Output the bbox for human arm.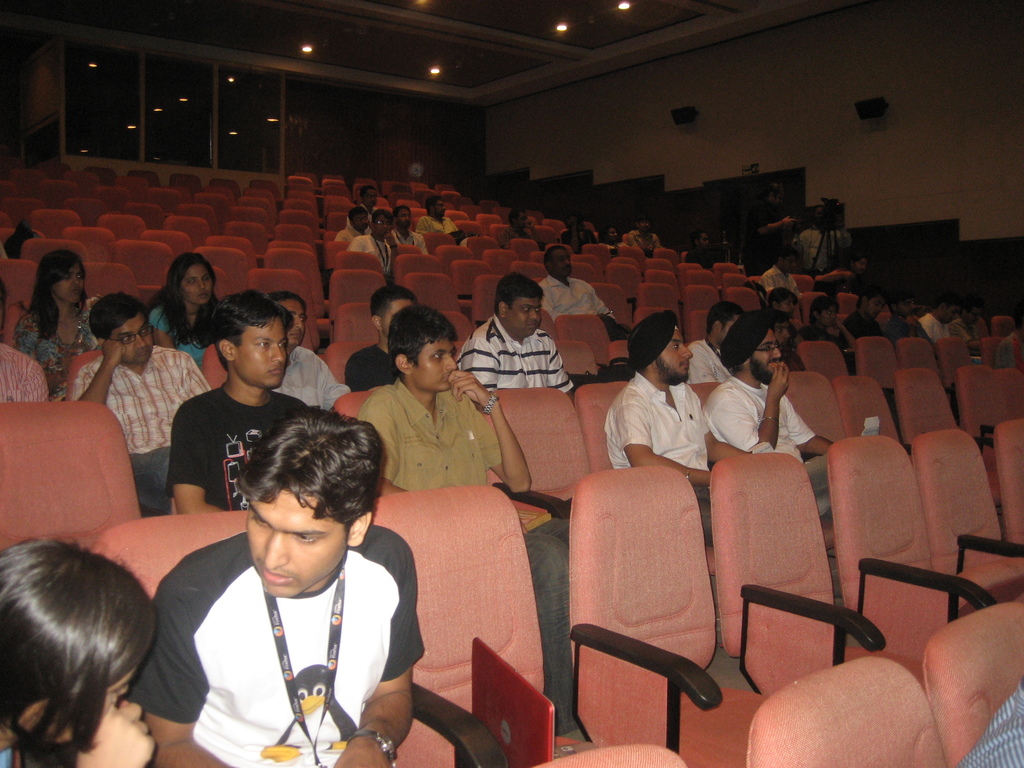
[65,699,166,767].
